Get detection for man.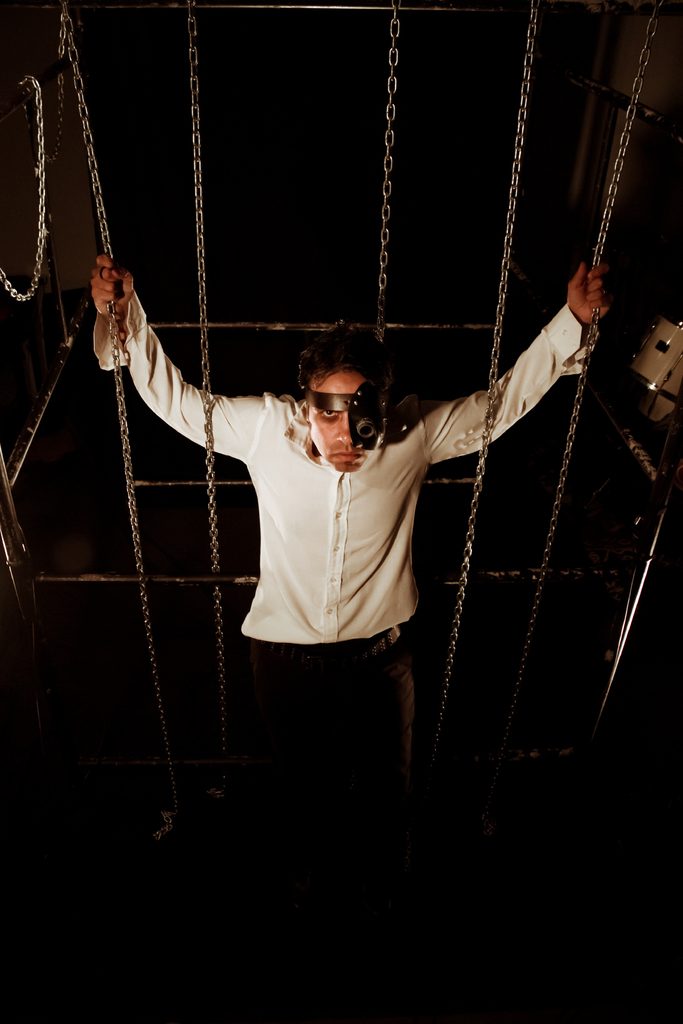
Detection: <bbox>101, 252, 610, 831</bbox>.
